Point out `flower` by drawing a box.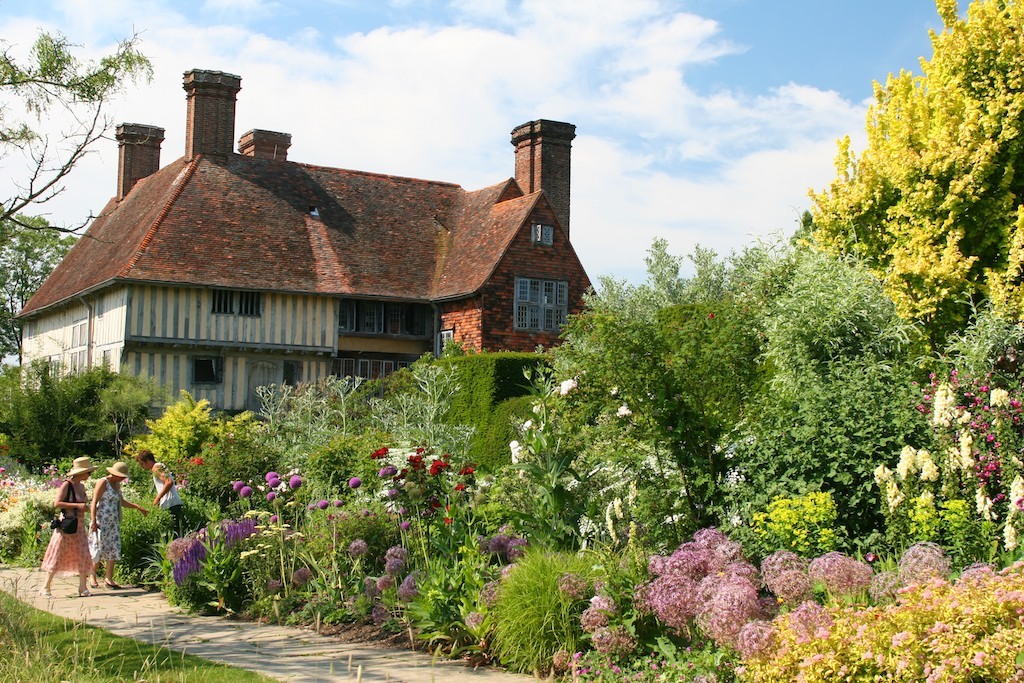
bbox(267, 478, 281, 488).
